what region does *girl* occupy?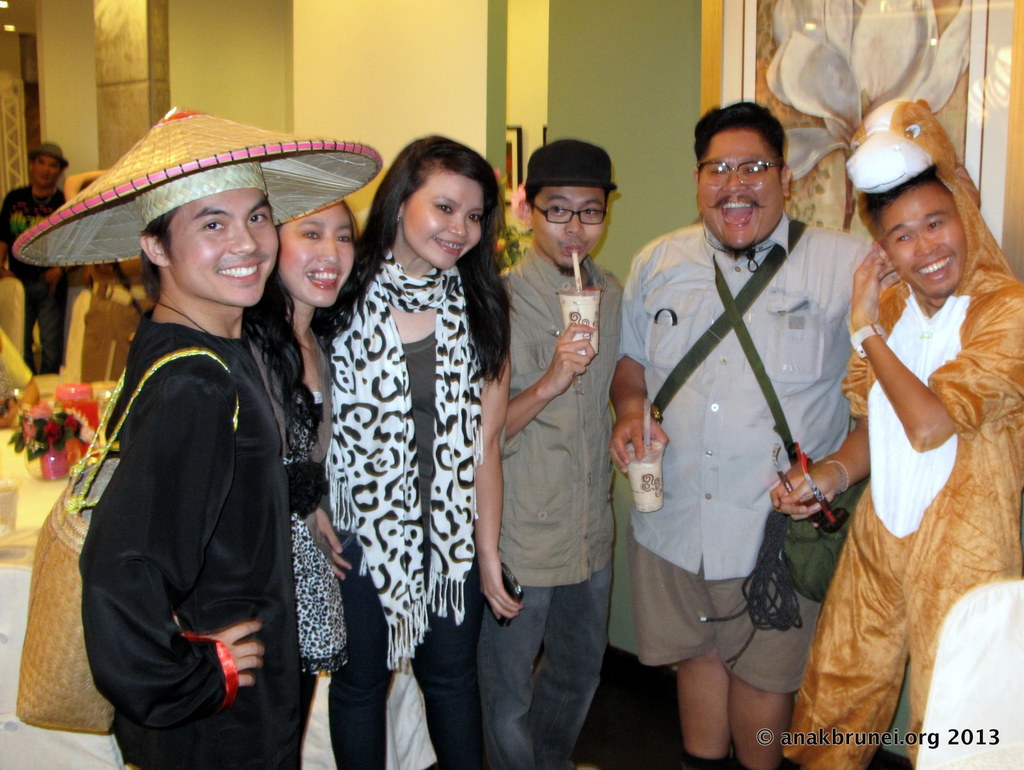
crop(330, 133, 529, 769).
